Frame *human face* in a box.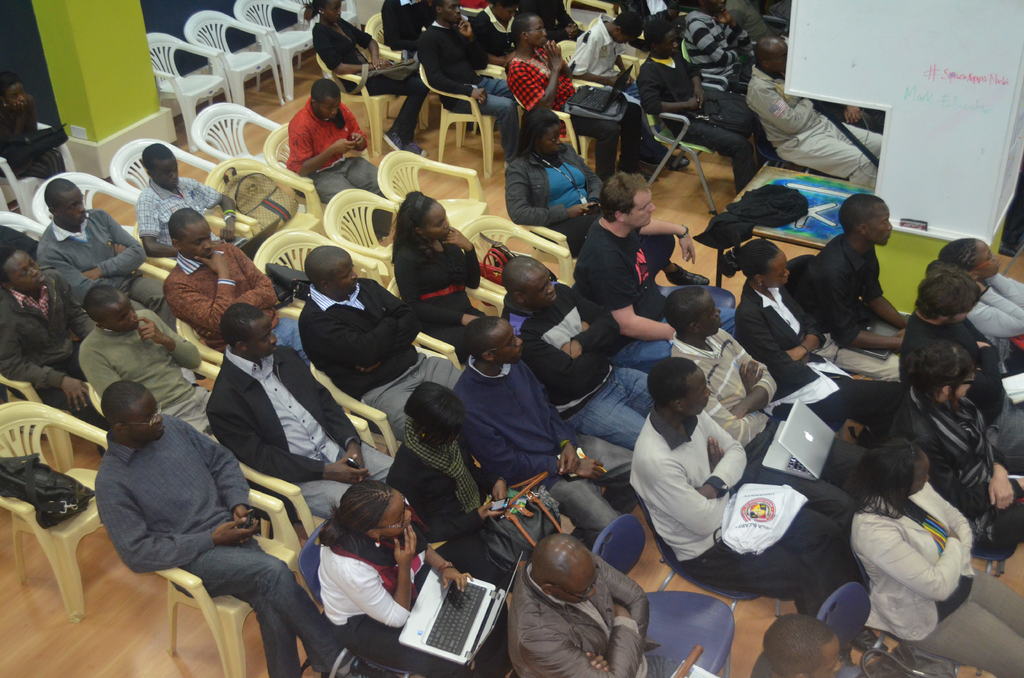
select_region(685, 371, 709, 415).
